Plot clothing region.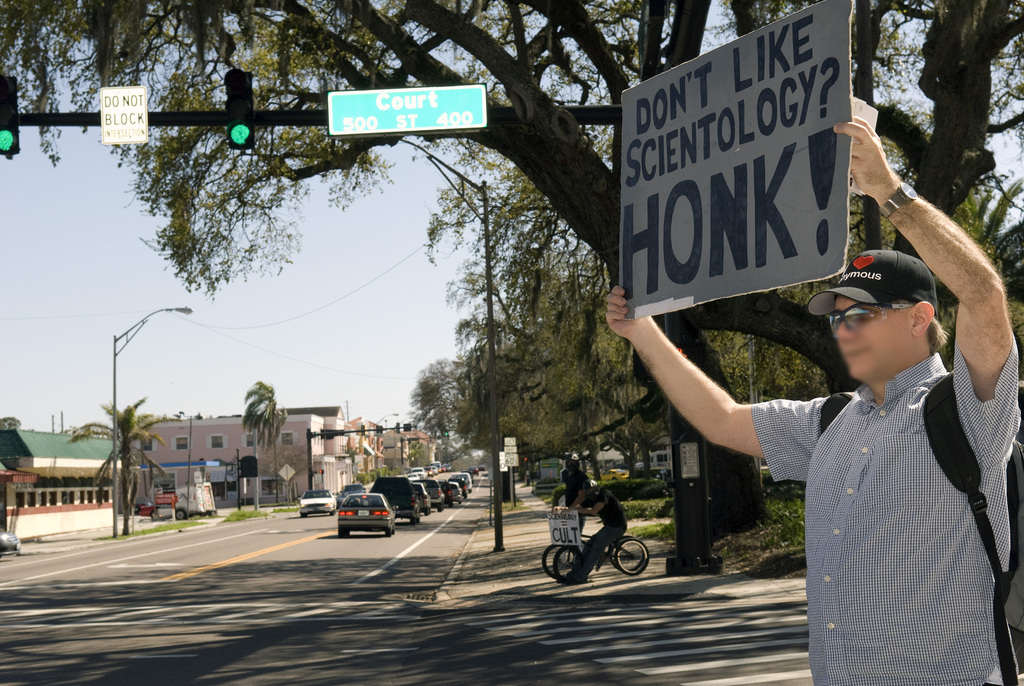
Plotted at (x1=770, y1=253, x2=1023, y2=685).
